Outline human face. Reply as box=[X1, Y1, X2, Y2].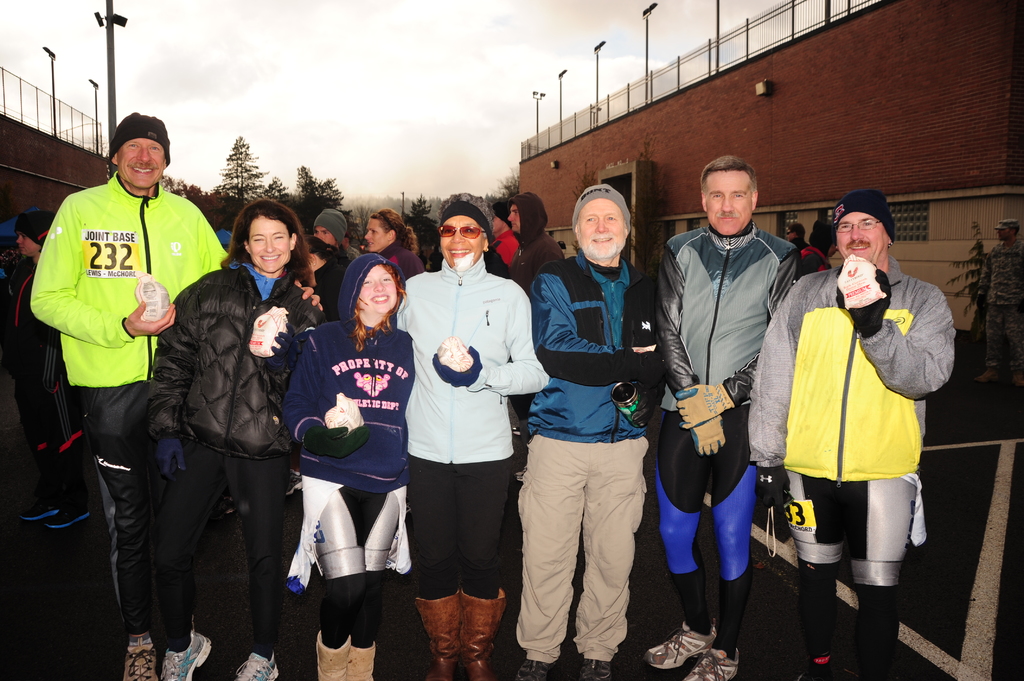
box=[436, 216, 480, 270].
